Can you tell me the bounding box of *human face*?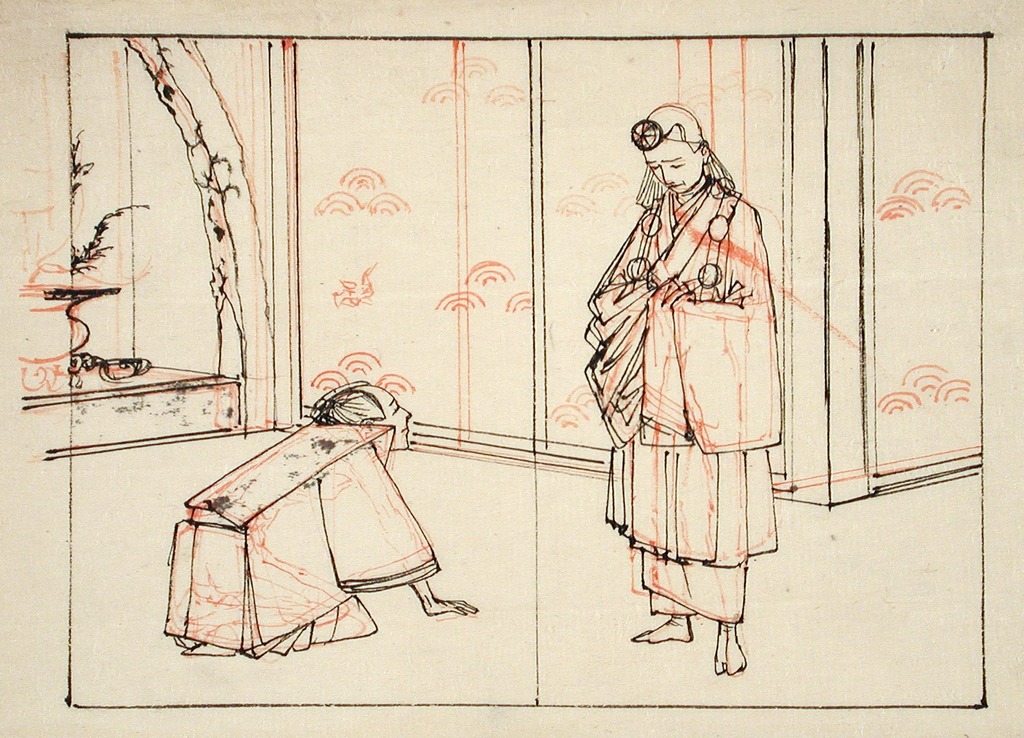
(360, 383, 415, 458).
